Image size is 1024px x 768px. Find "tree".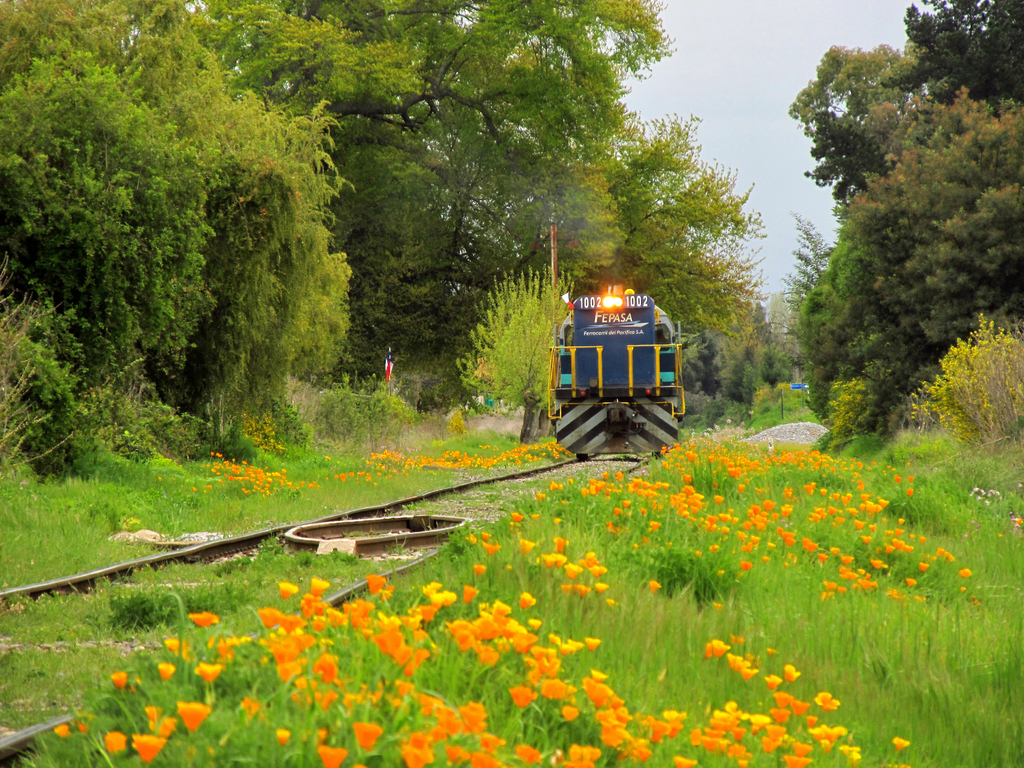
Rect(461, 267, 579, 444).
